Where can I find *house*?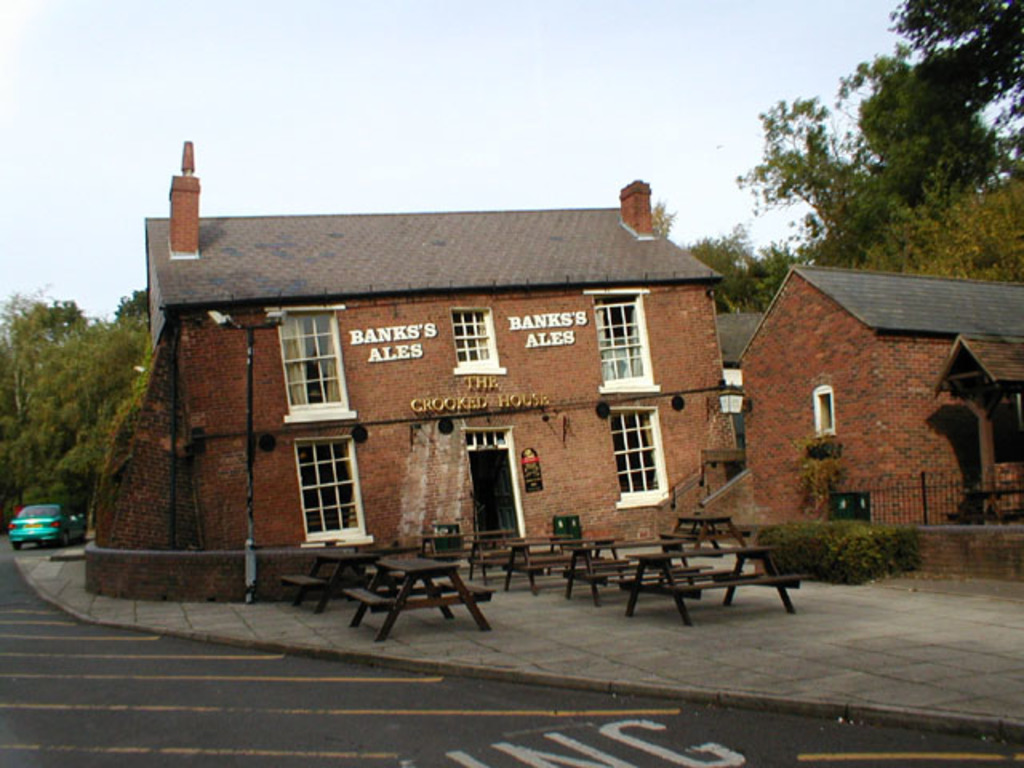
You can find it at Rect(734, 264, 1022, 531).
